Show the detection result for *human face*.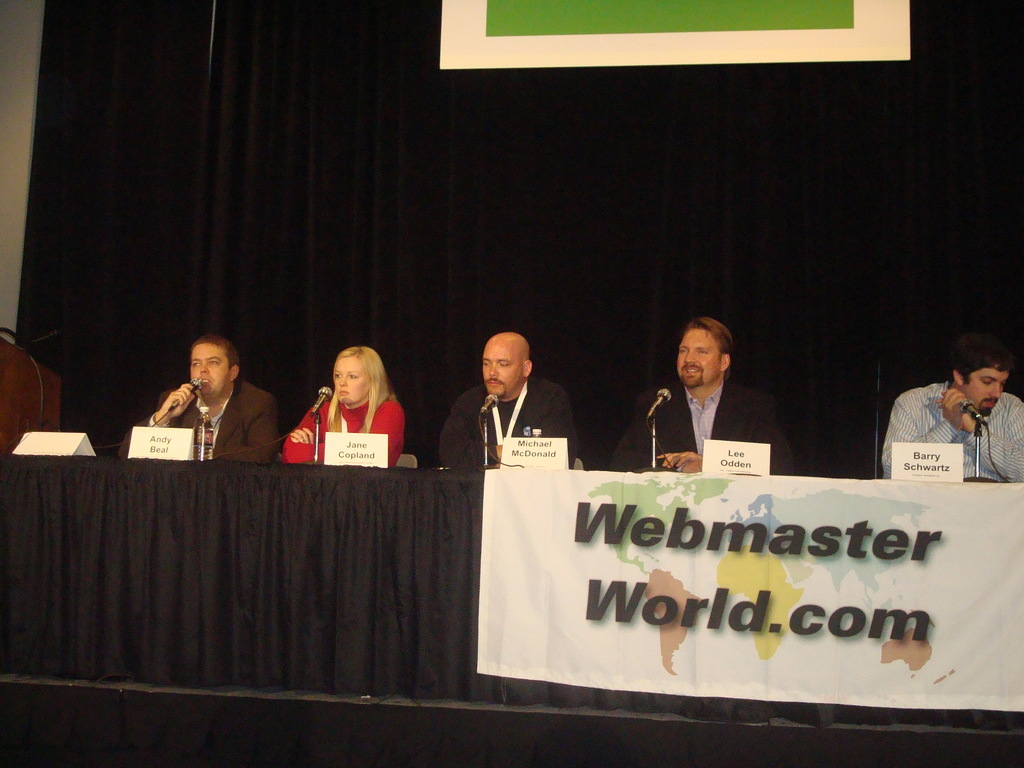
l=333, t=356, r=369, b=403.
